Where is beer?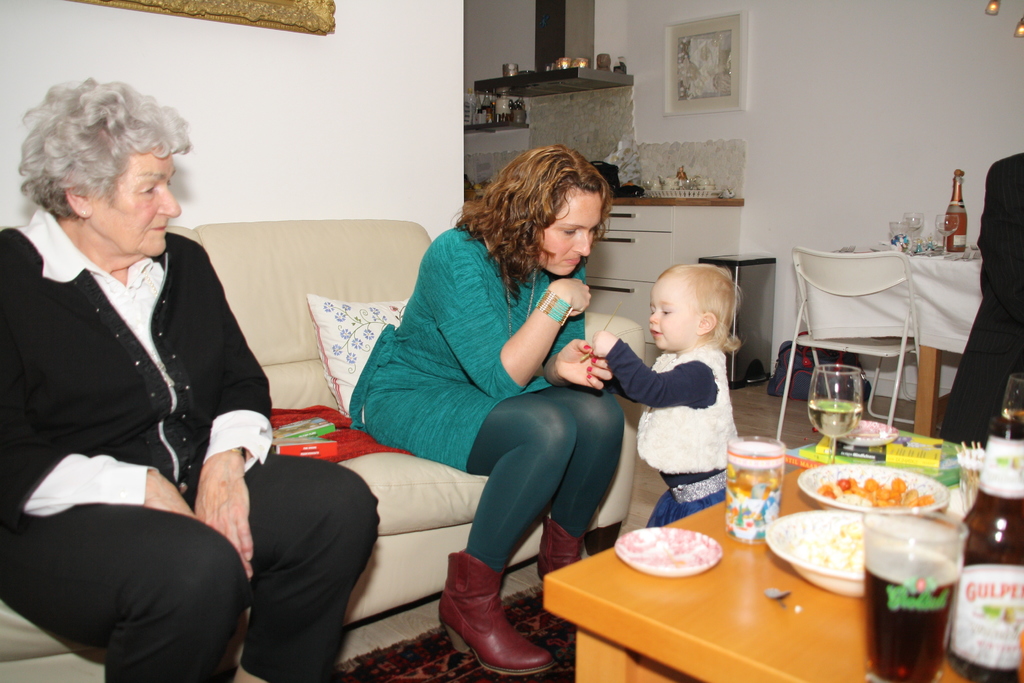
(860, 546, 961, 682).
